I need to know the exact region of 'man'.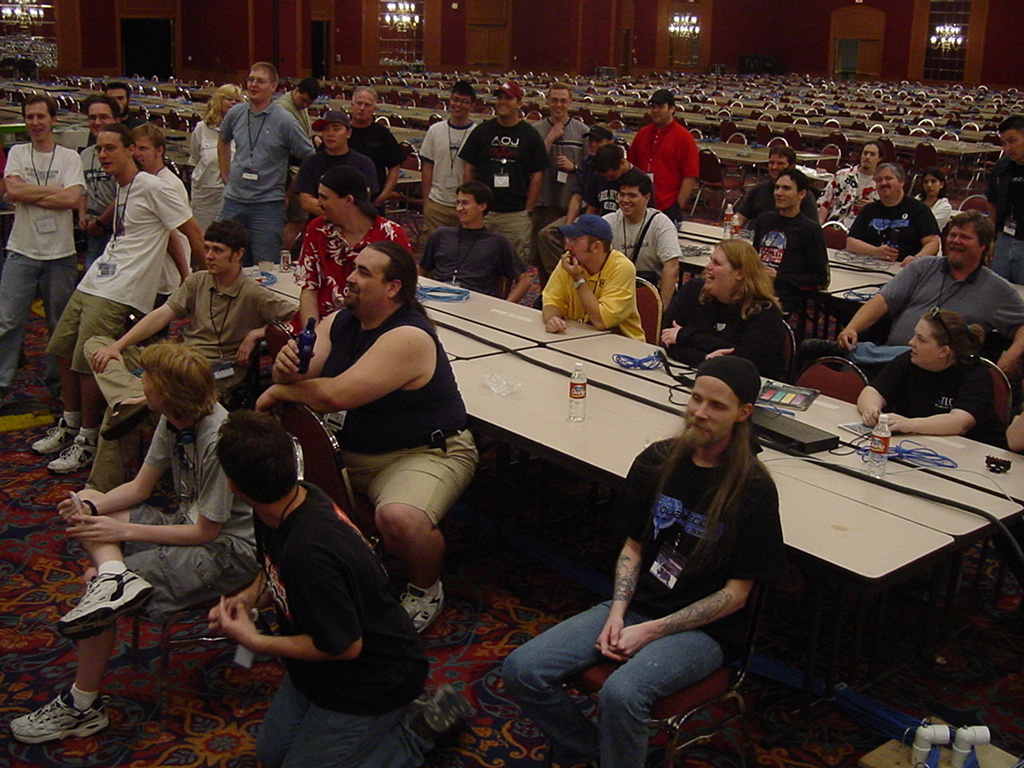
Region: <box>497,355,789,767</box>.
